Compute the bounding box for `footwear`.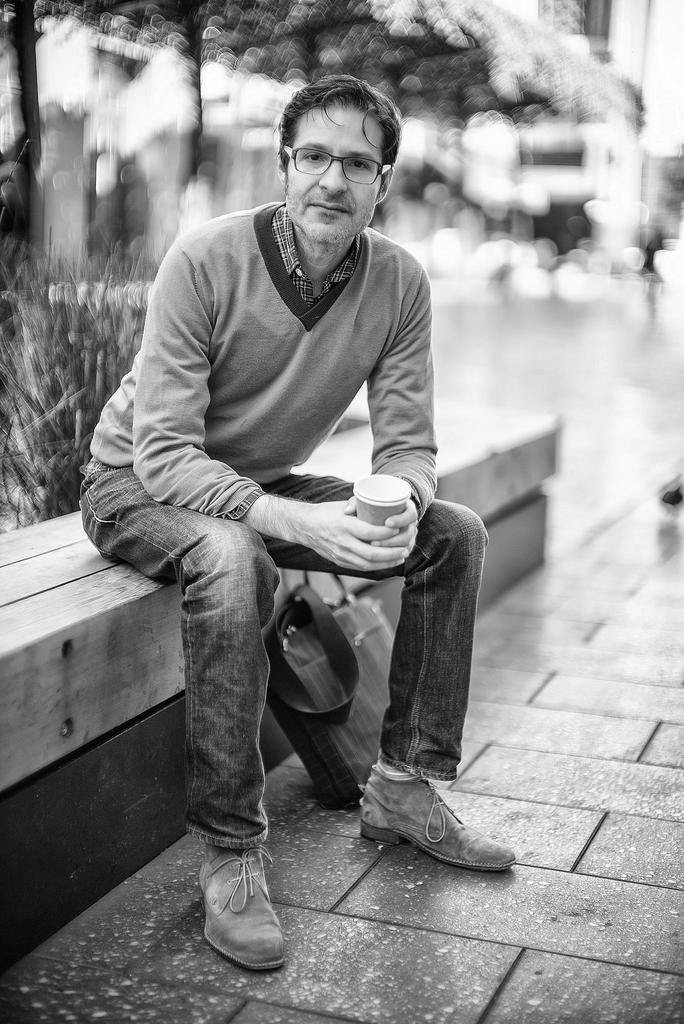
(195,838,289,981).
